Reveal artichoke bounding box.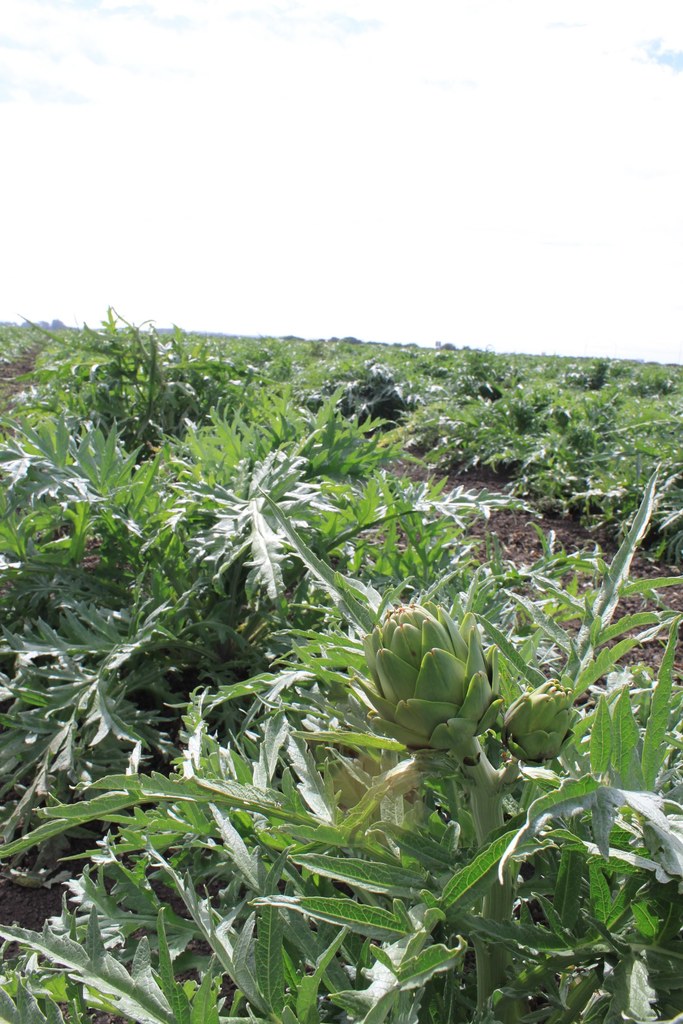
Revealed: region(507, 679, 575, 772).
